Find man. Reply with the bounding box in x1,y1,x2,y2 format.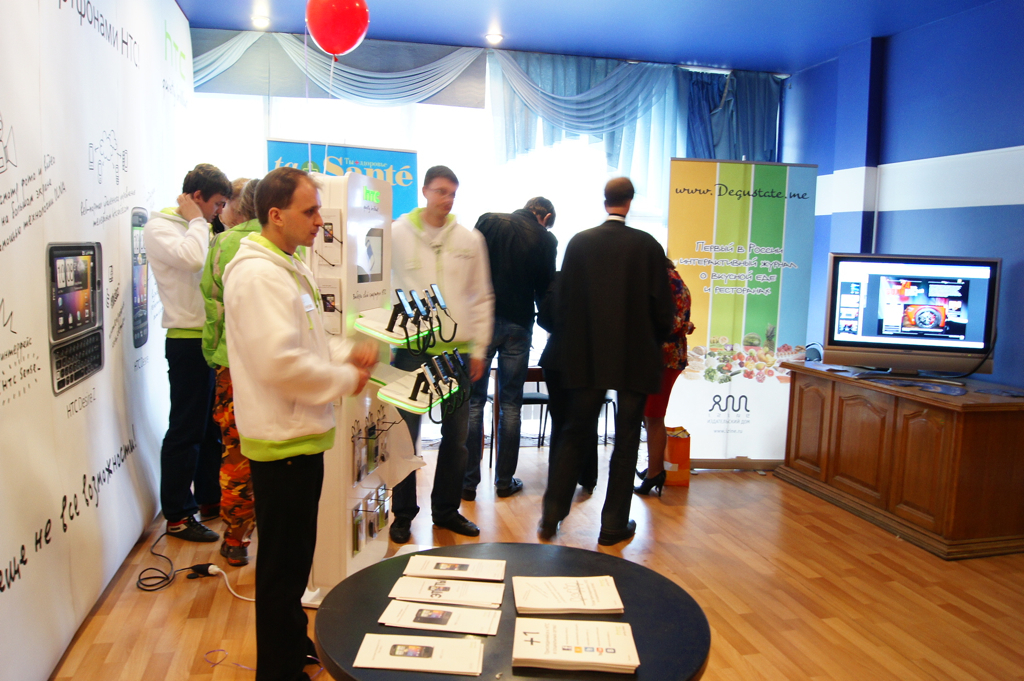
390,168,496,544.
